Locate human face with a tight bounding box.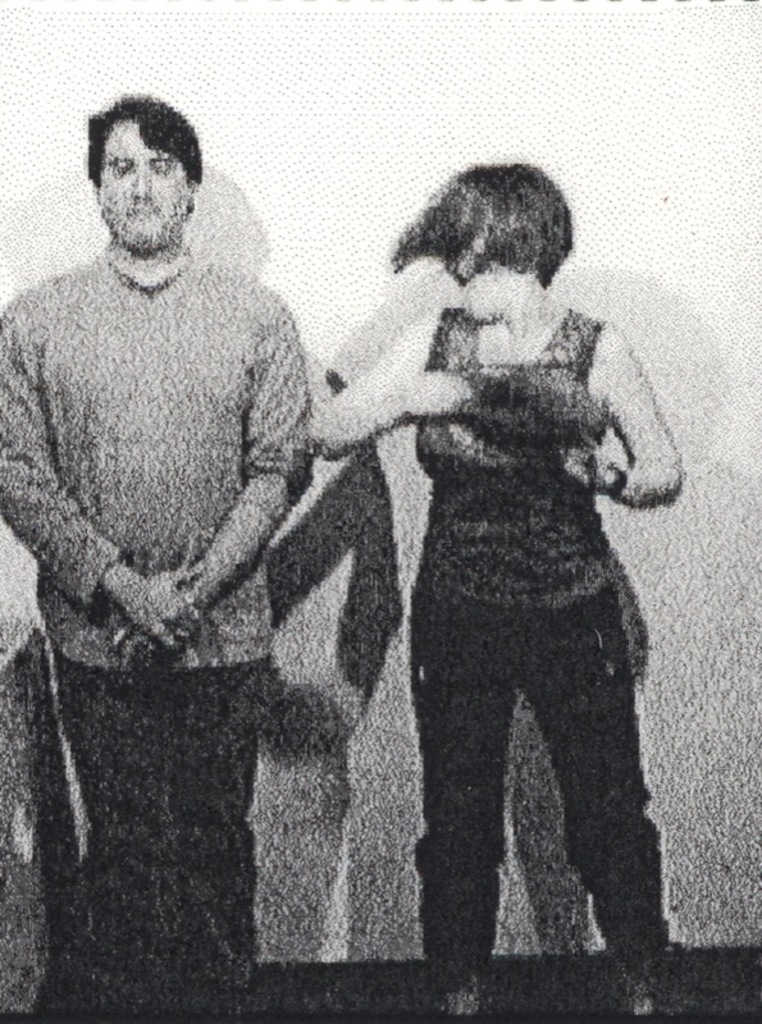
447/227/525/328.
